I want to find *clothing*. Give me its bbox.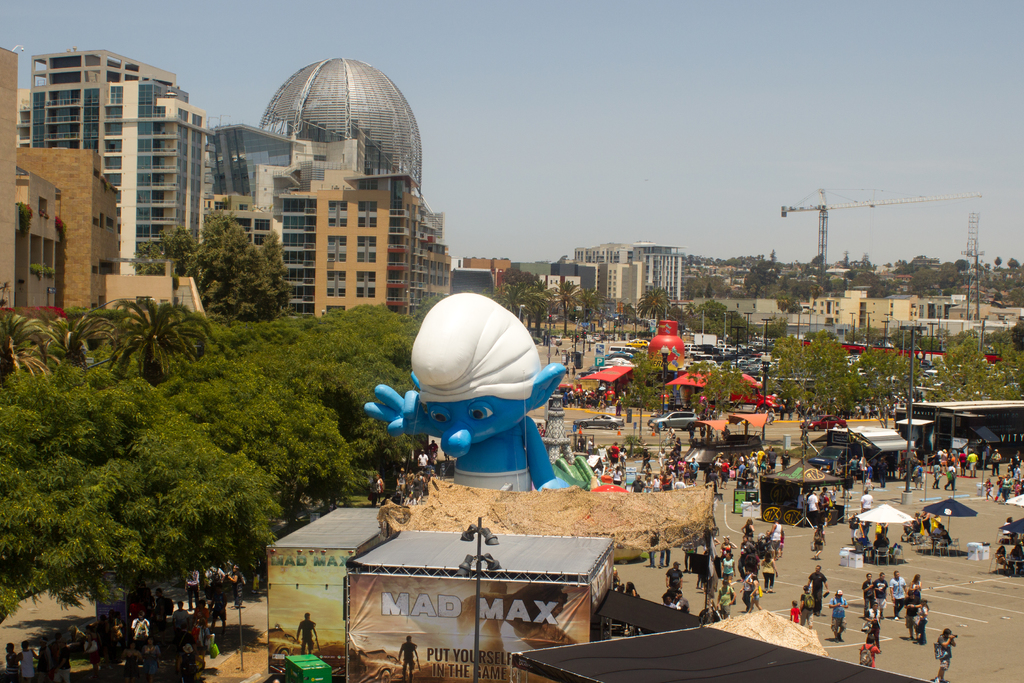
box=[3, 653, 22, 682].
